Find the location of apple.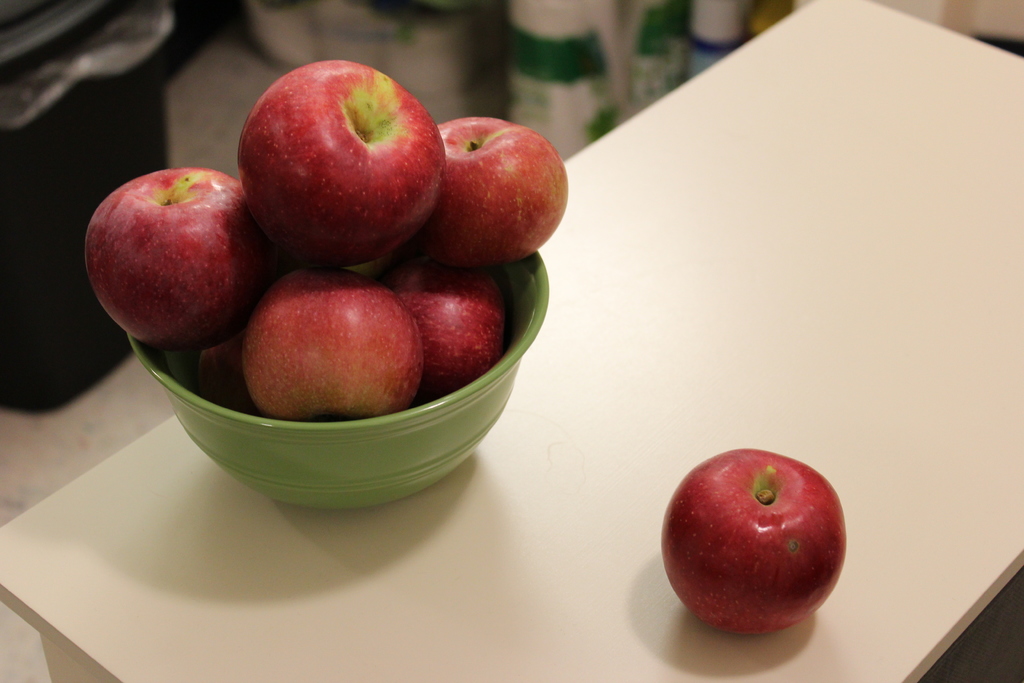
Location: {"x1": 82, "y1": 170, "x2": 268, "y2": 349}.
